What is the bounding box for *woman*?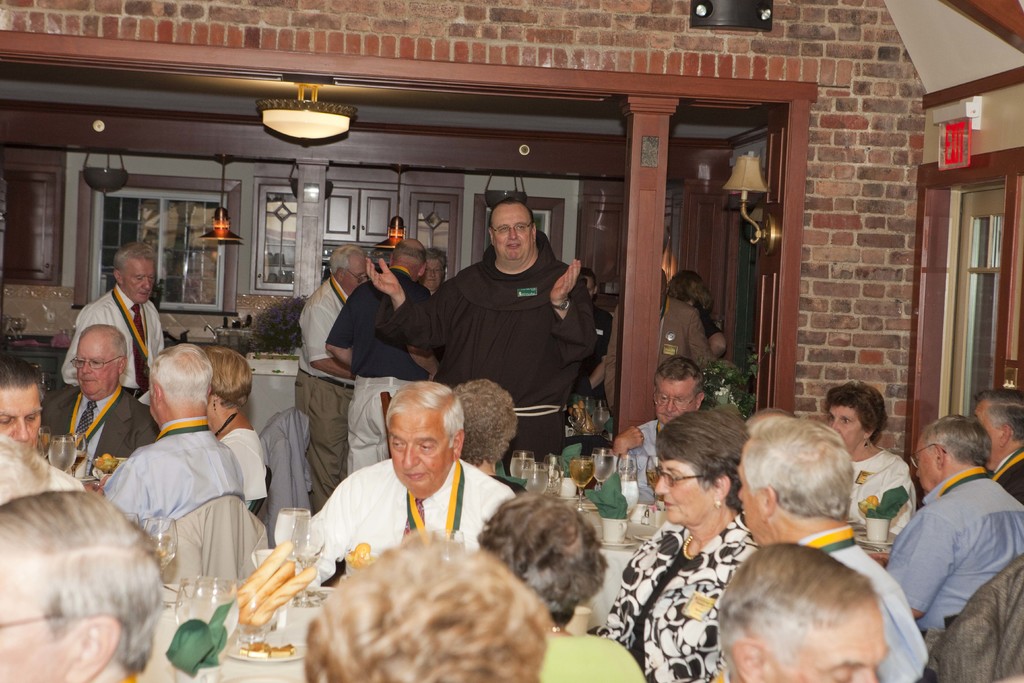
Rect(820, 384, 919, 529).
